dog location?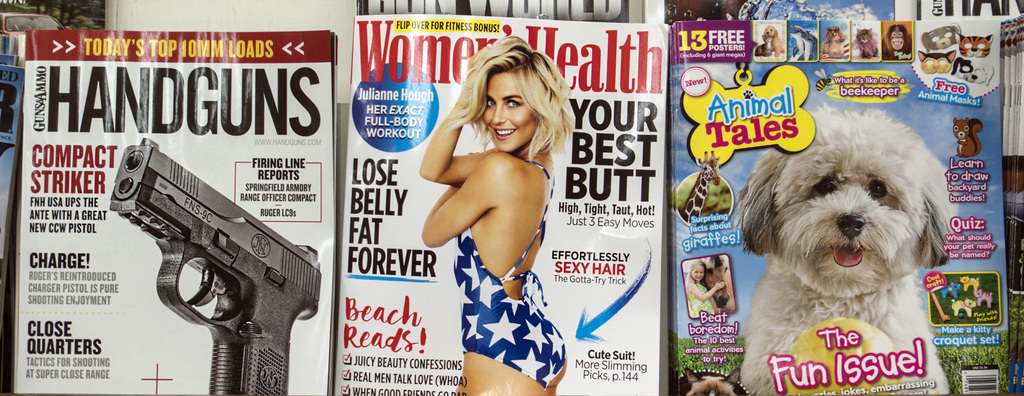
735, 101, 962, 395
